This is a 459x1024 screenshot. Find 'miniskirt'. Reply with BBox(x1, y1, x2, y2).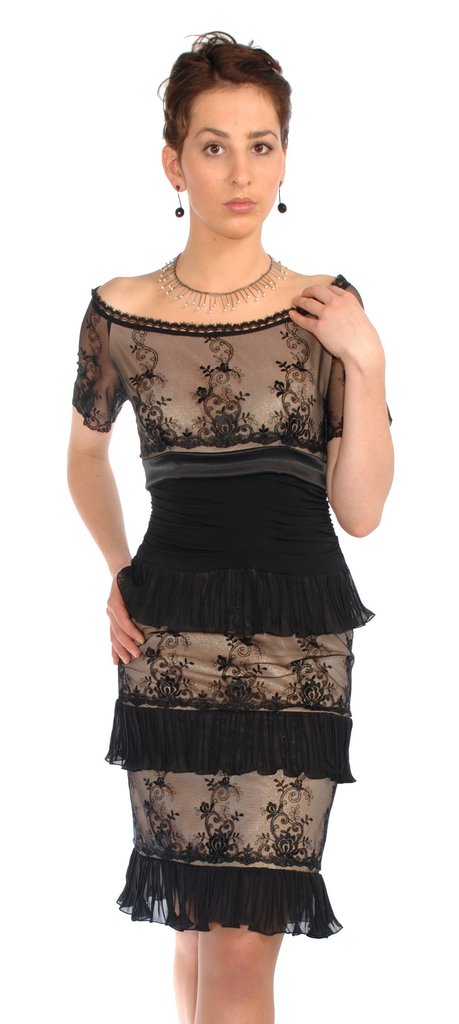
BBox(105, 615, 359, 937).
